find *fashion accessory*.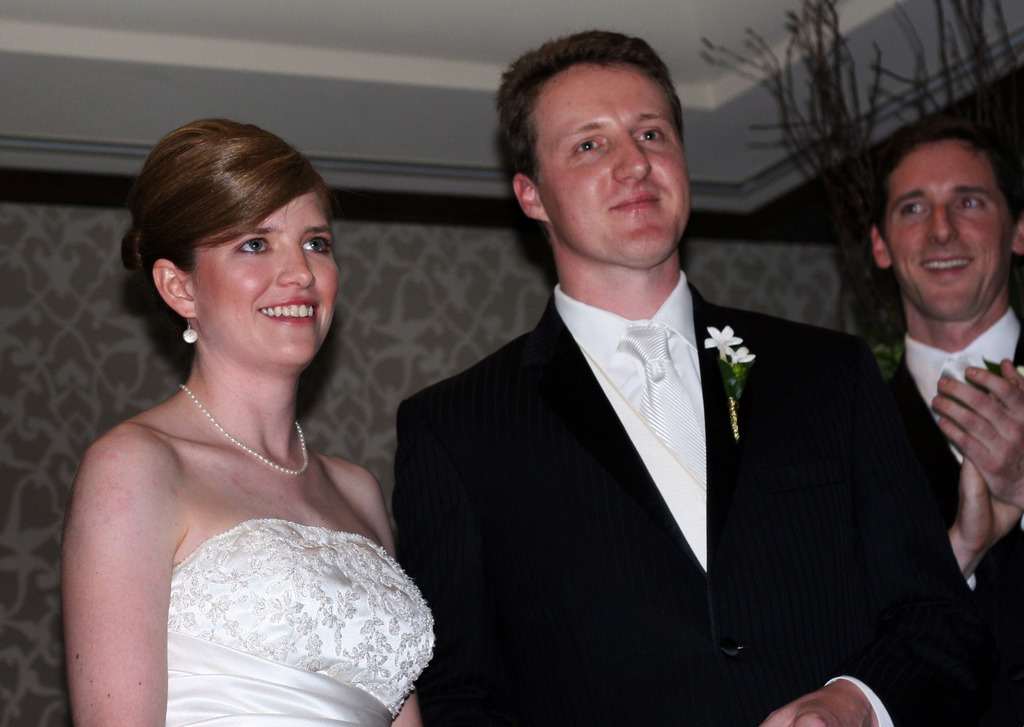
BBox(174, 377, 310, 481).
